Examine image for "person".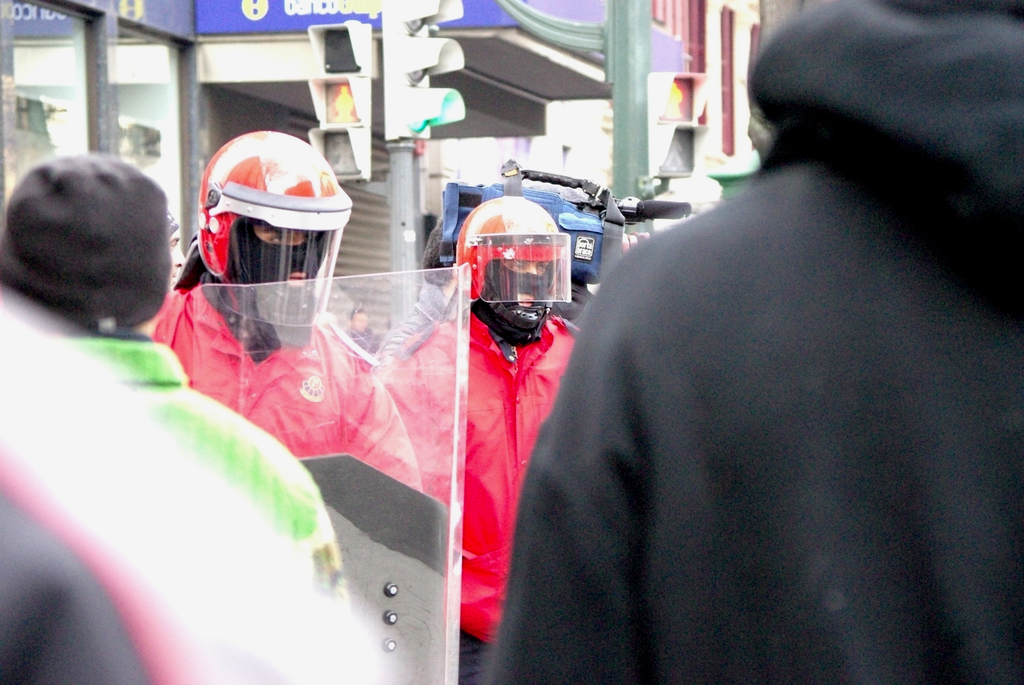
Examination result: locate(483, 0, 1023, 684).
